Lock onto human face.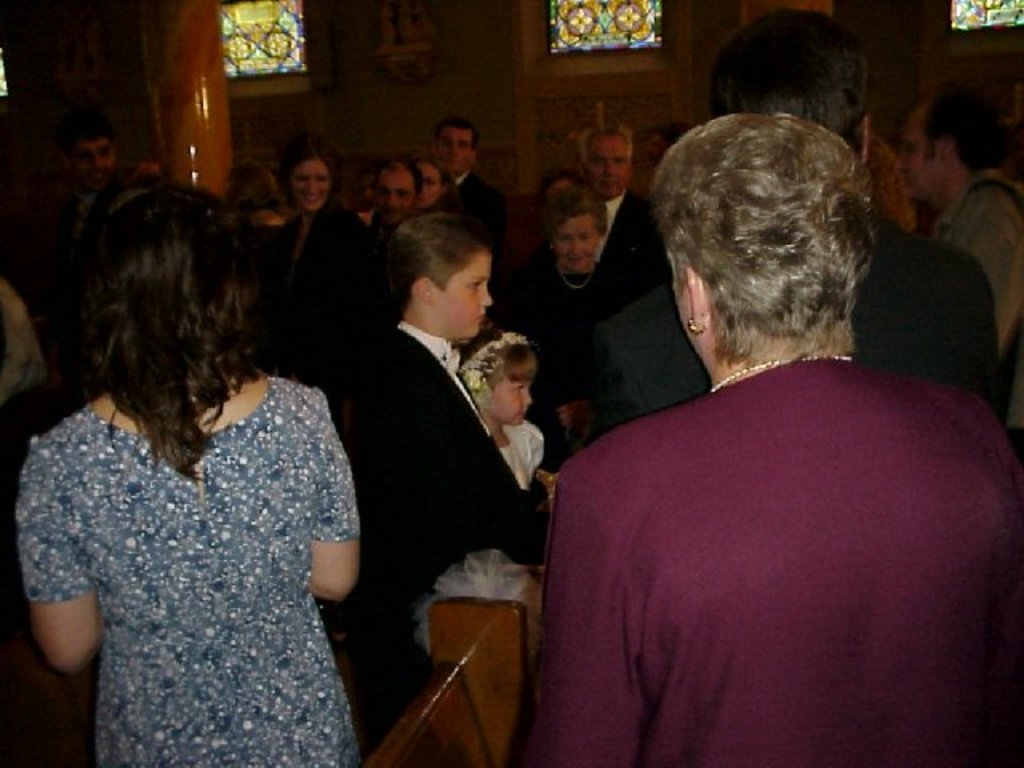
Locked: 555, 218, 597, 270.
